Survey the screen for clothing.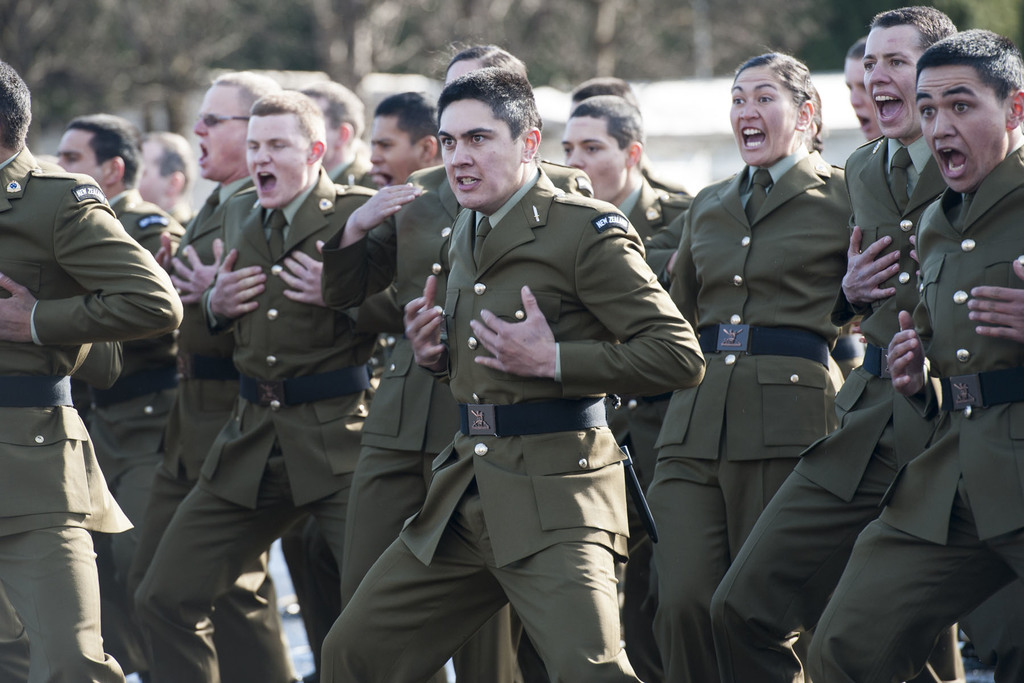
Survey found: [x1=152, y1=129, x2=392, y2=639].
